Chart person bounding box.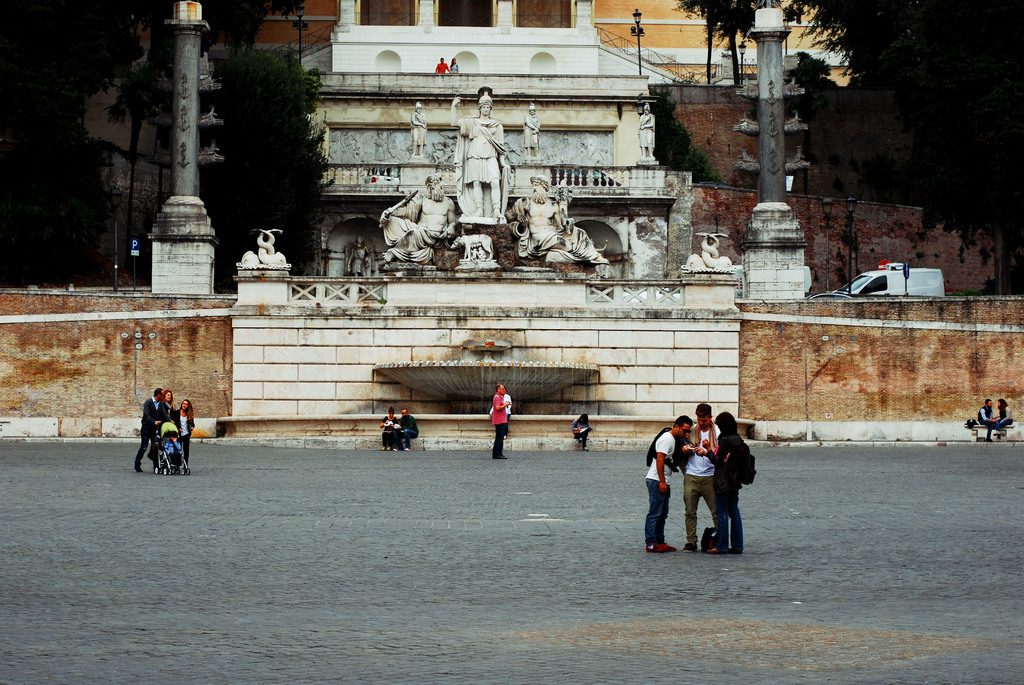
Charted: 451,56,464,70.
